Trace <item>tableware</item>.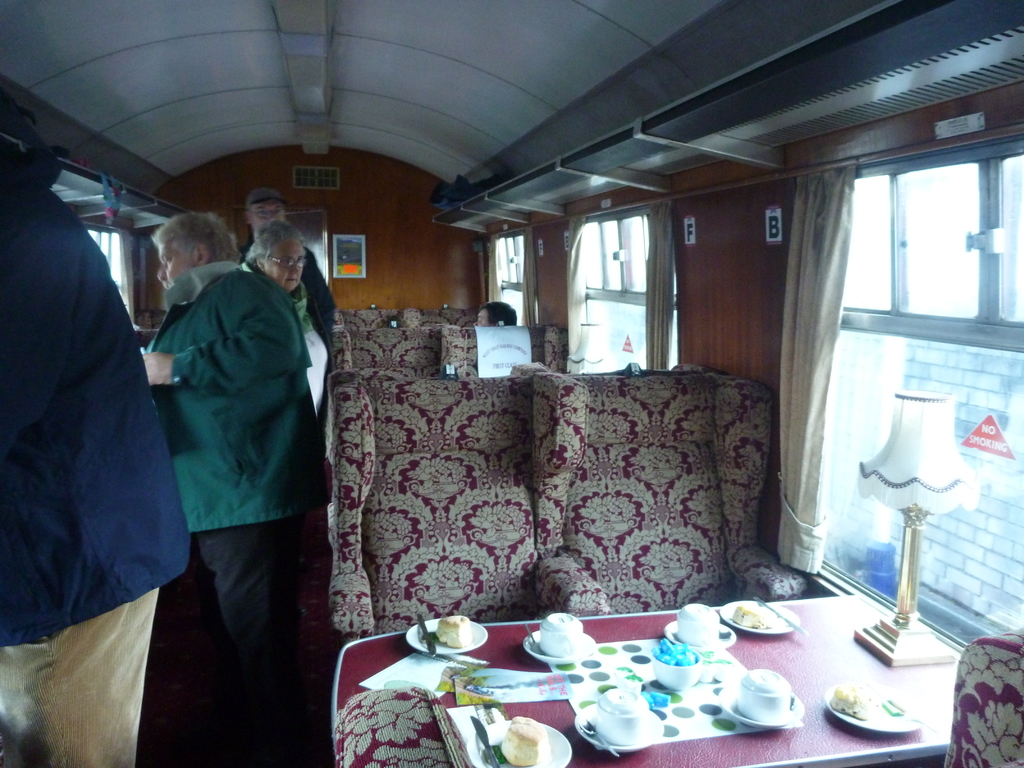
Traced to x1=573 y1=703 x2=662 y2=754.
